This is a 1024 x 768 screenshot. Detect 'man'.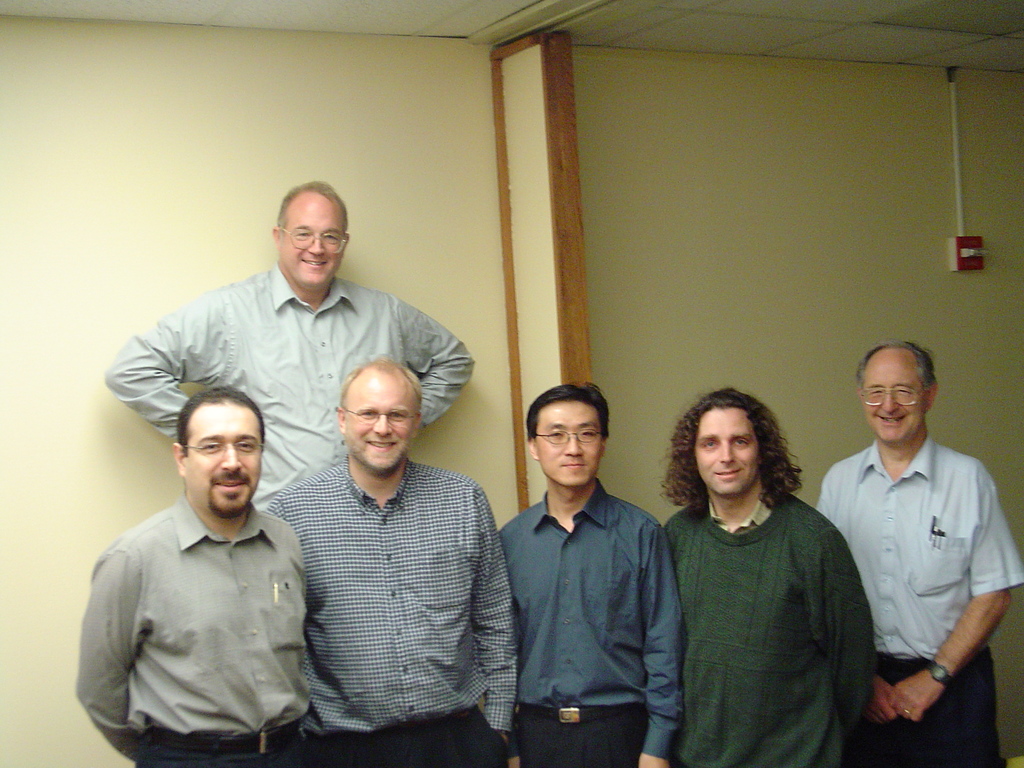
101/176/472/506.
